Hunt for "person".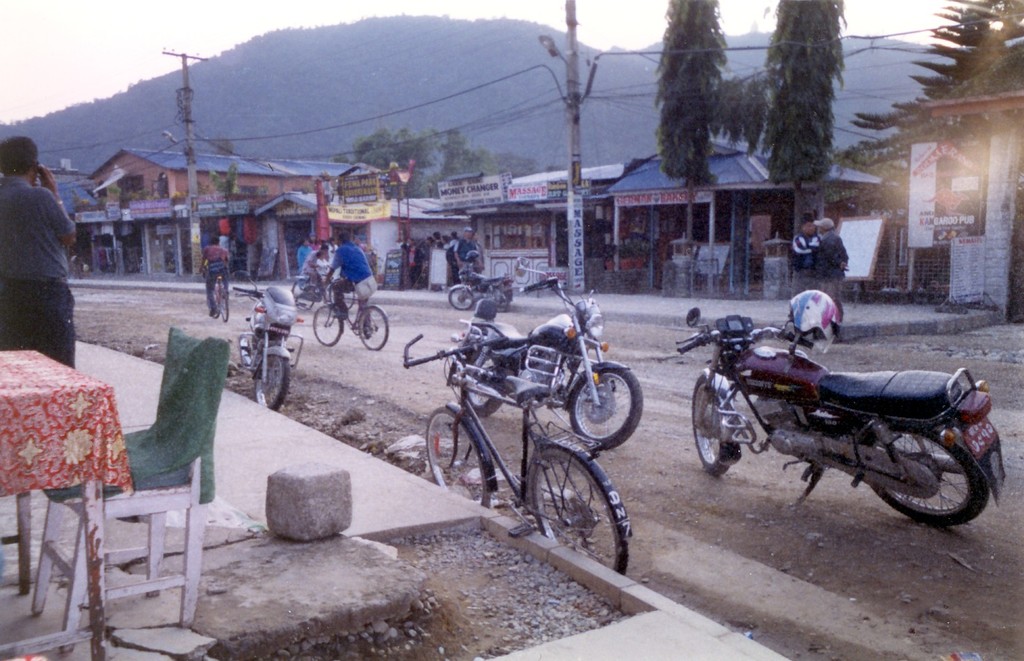
Hunted down at 0:135:77:367.
